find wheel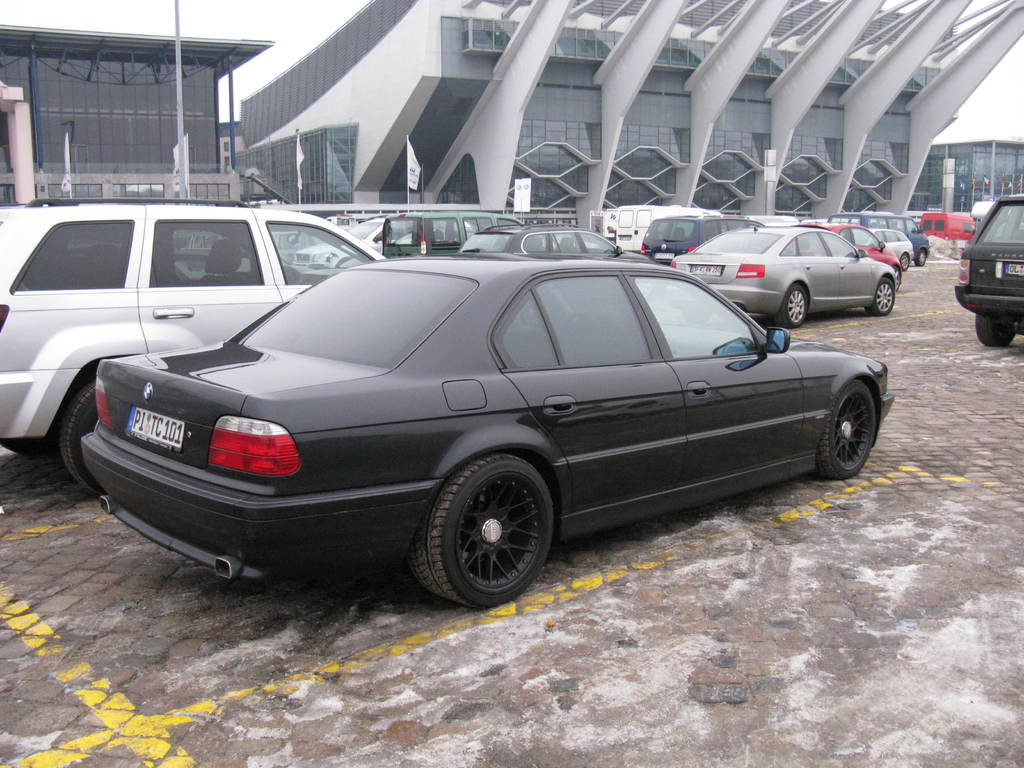
(left=863, top=278, right=895, bottom=316)
